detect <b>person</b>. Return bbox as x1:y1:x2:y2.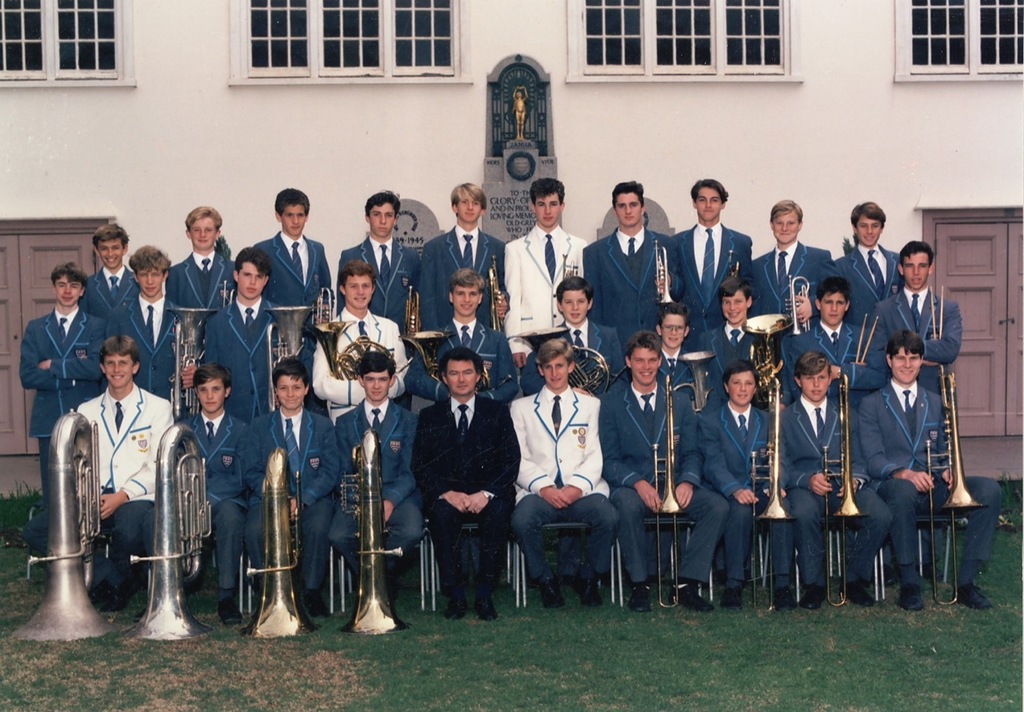
206:248:288:430.
